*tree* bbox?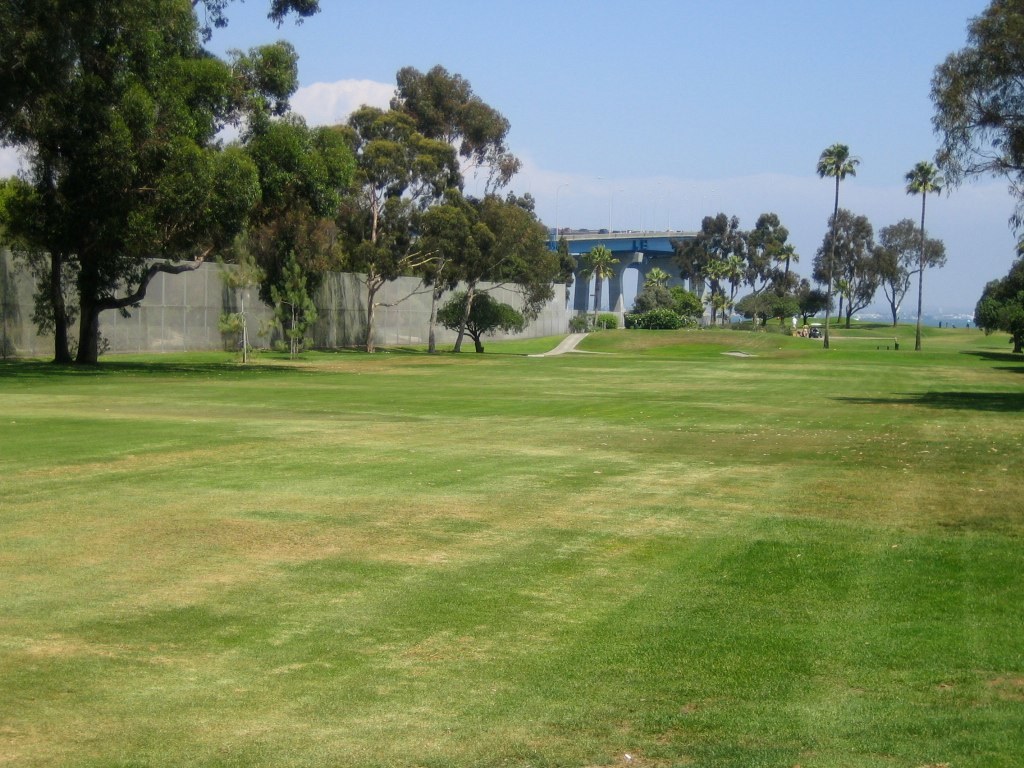
region(650, 265, 670, 284)
